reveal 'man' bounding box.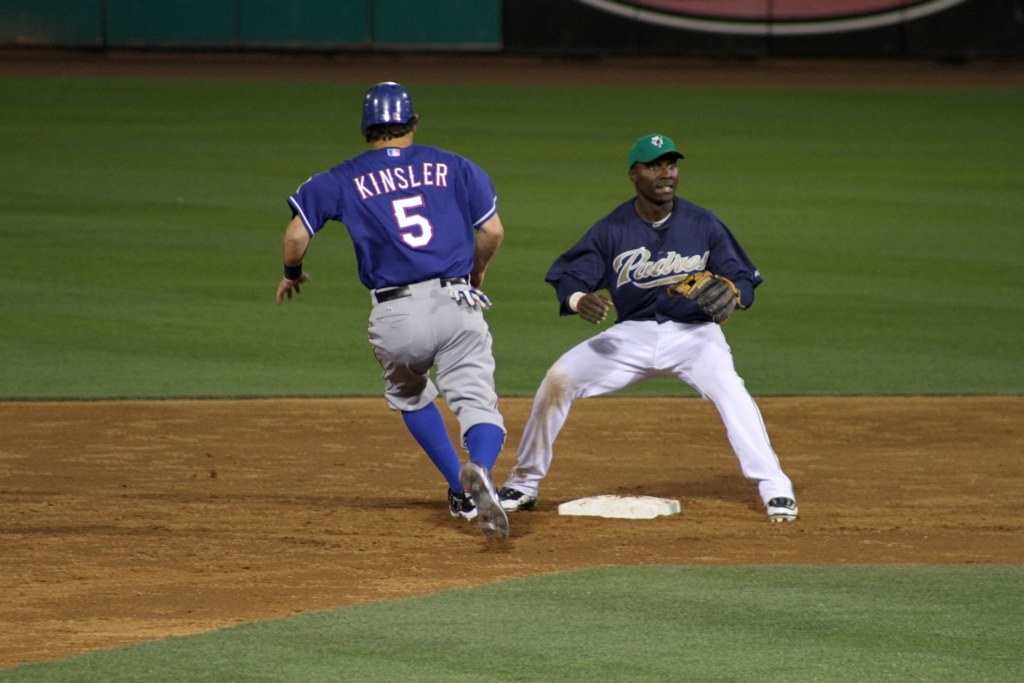
Revealed: 521 125 791 530.
